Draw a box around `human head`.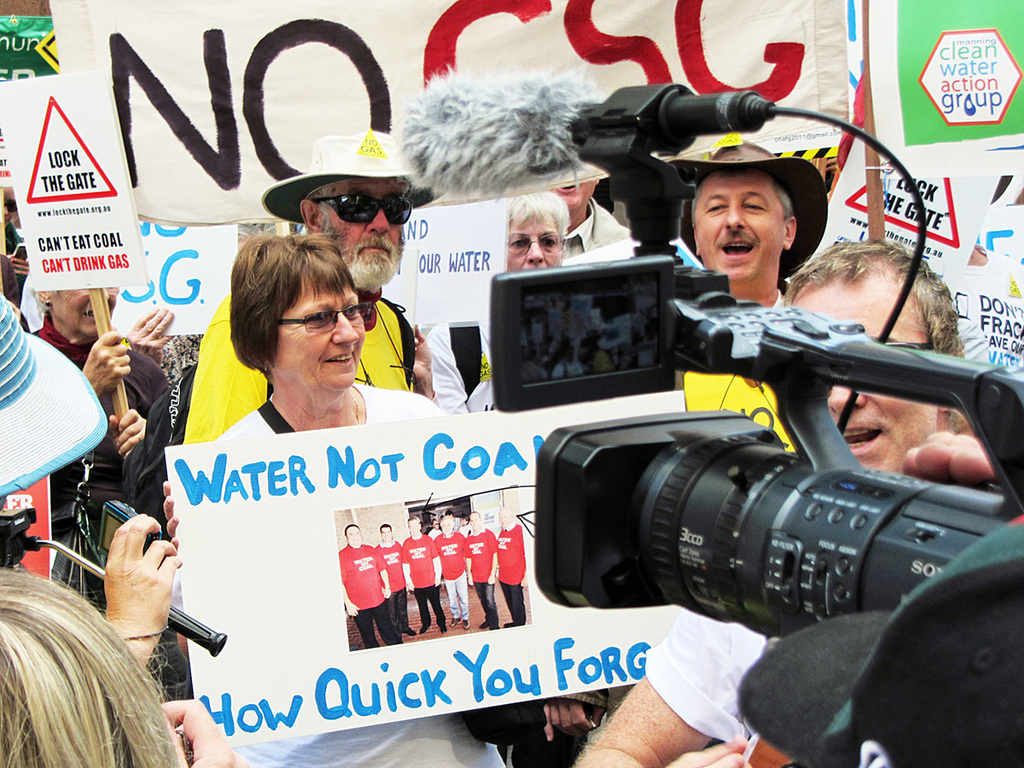
select_region(346, 522, 360, 547).
